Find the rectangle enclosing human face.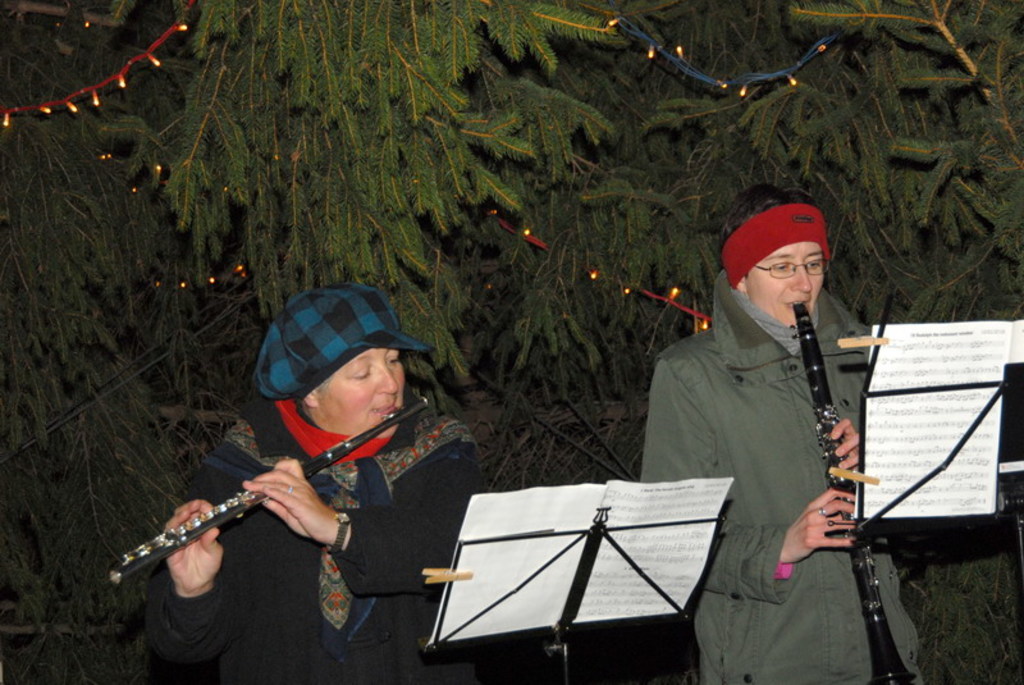
<region>320, 347, 403, 438</region>.
